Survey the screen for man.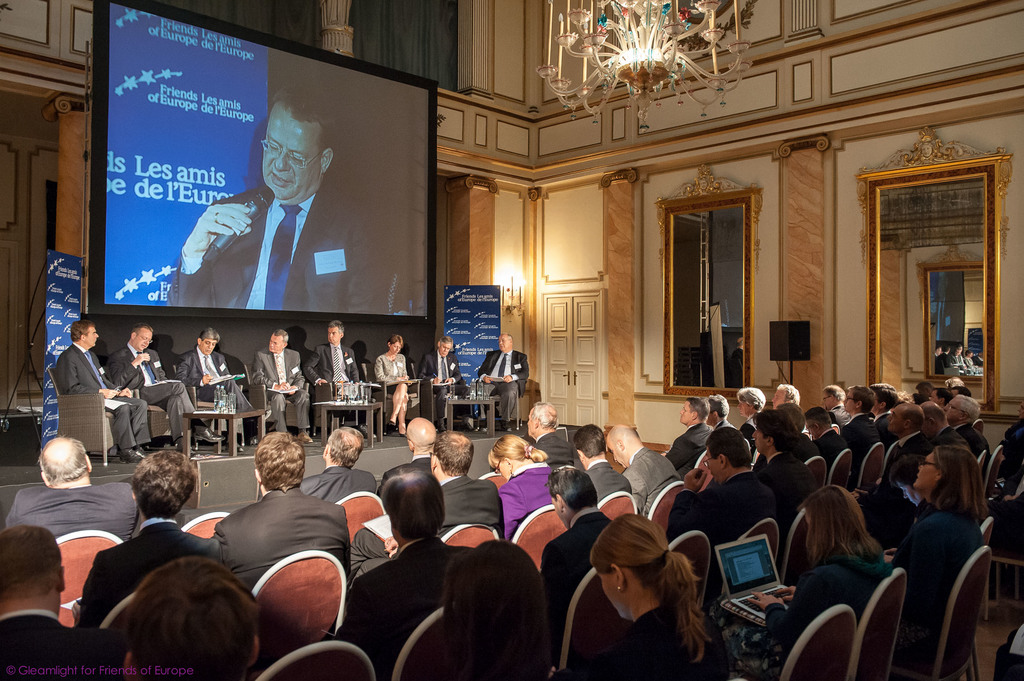
Survey found: l=541, t=465, r=631, b=670.
